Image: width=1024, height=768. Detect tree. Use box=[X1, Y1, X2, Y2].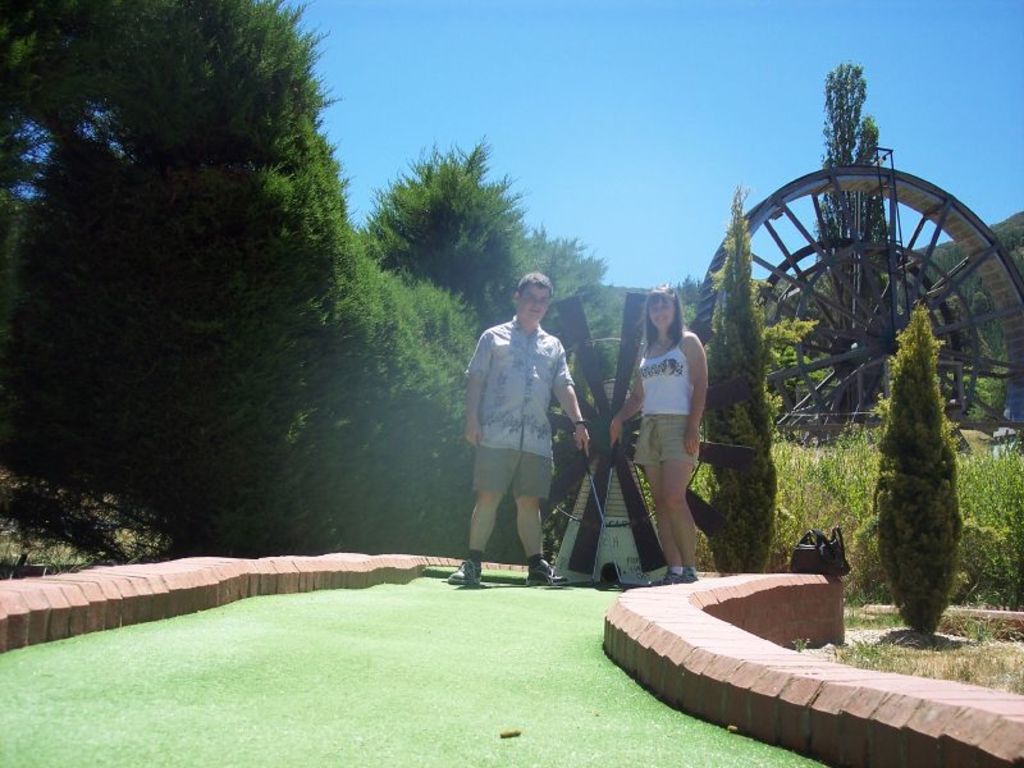
box=[795, 61, 896, 399].
